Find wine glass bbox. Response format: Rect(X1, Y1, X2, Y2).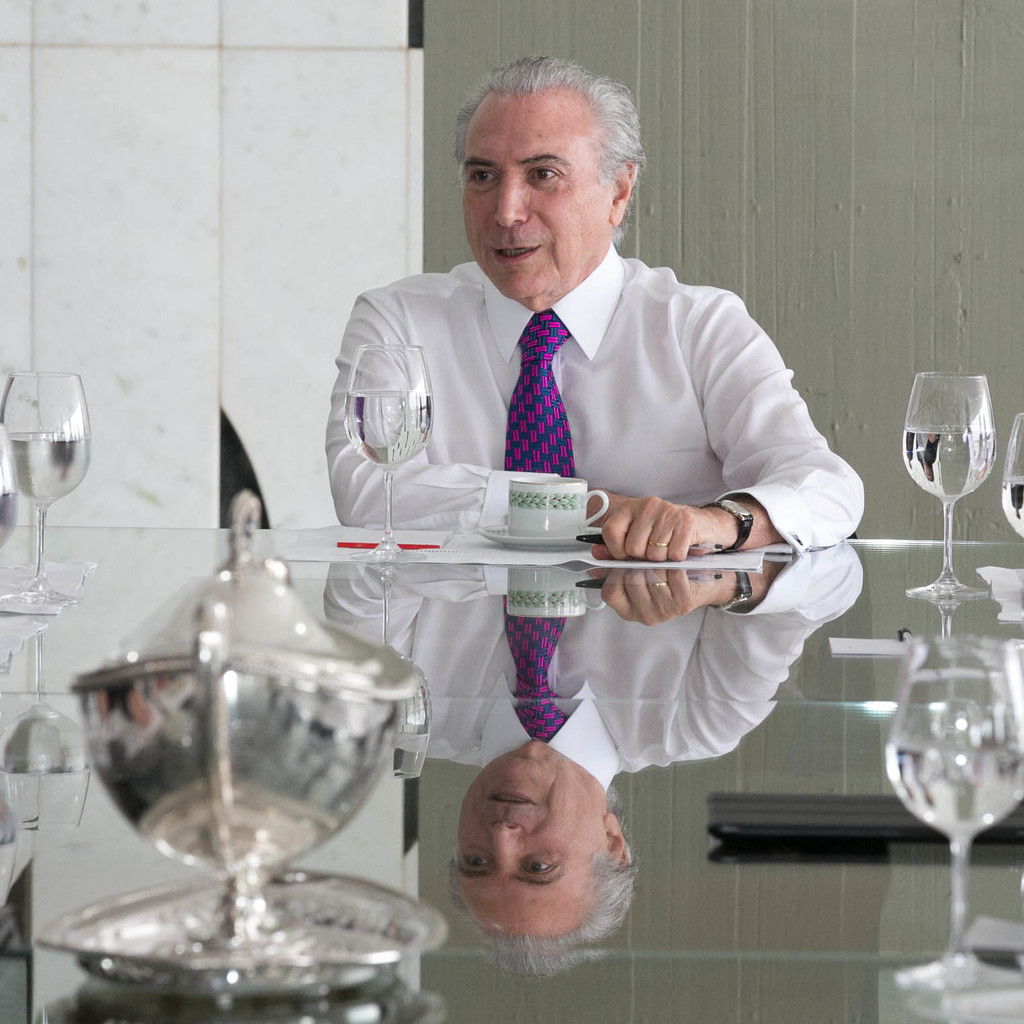
Rect(0, 367, 92, 615).
